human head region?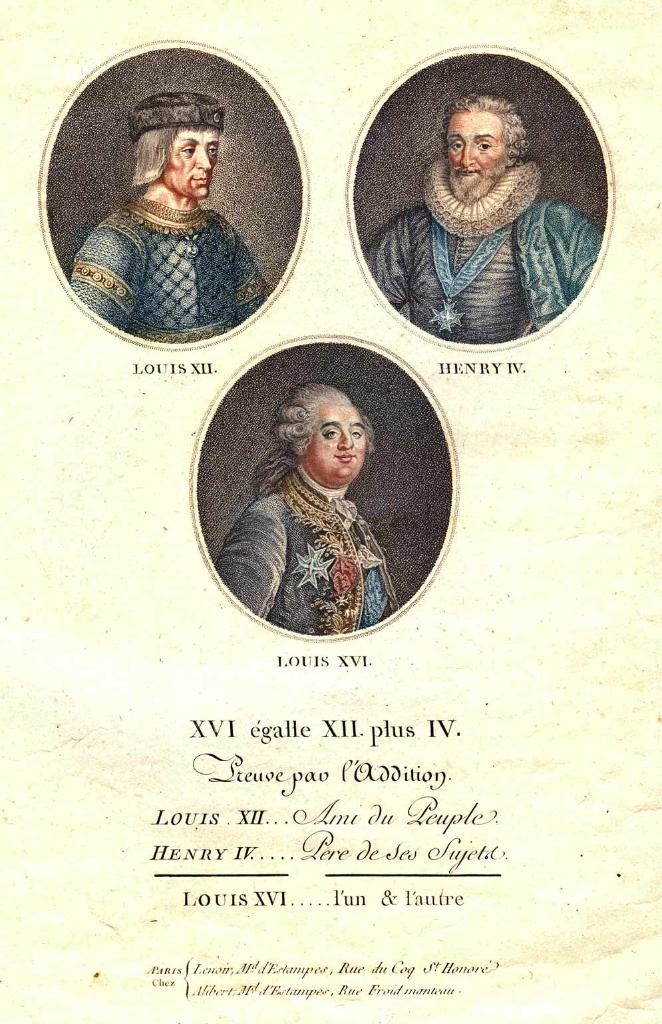
438 86 522 198
